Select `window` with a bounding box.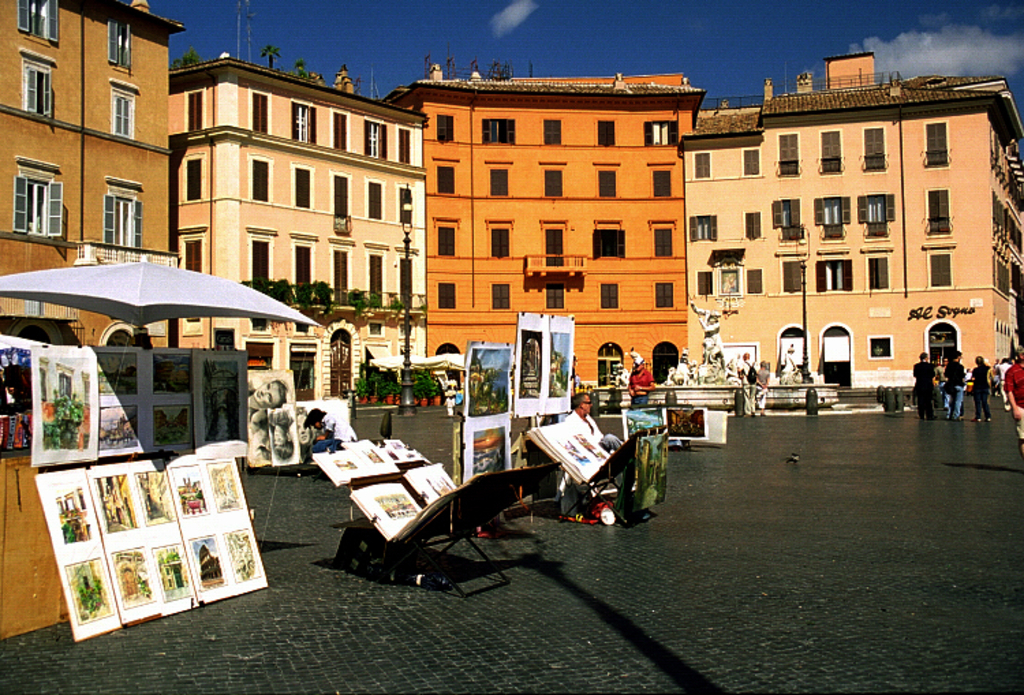
[x1=367, y1=247, x2=386, y2=306].
